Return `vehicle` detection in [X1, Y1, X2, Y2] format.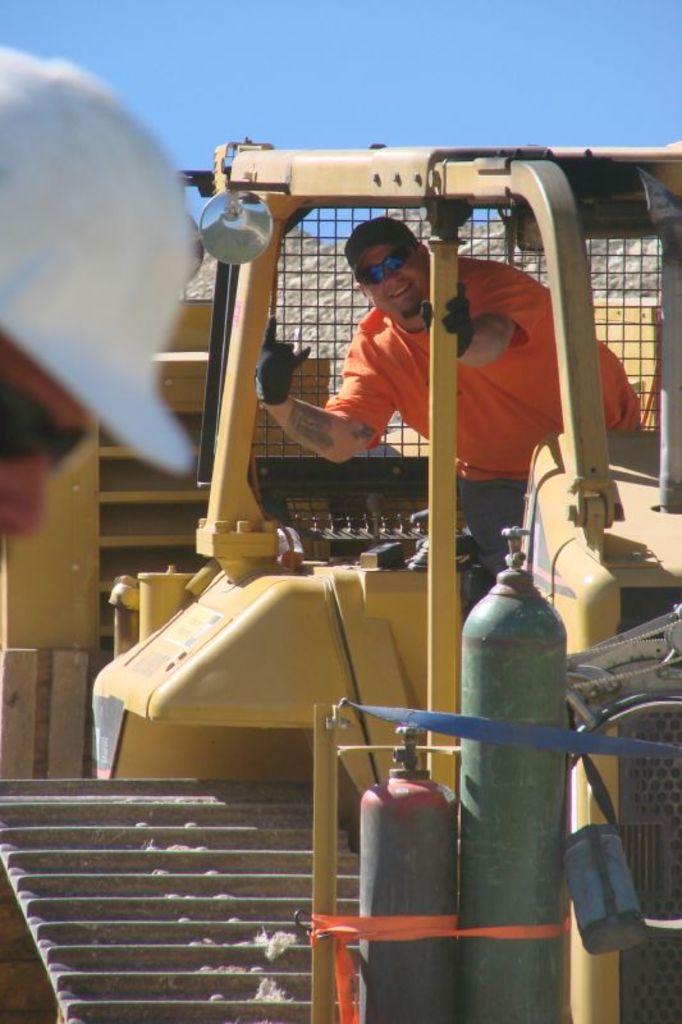
[92, 129, 681, 1023].
